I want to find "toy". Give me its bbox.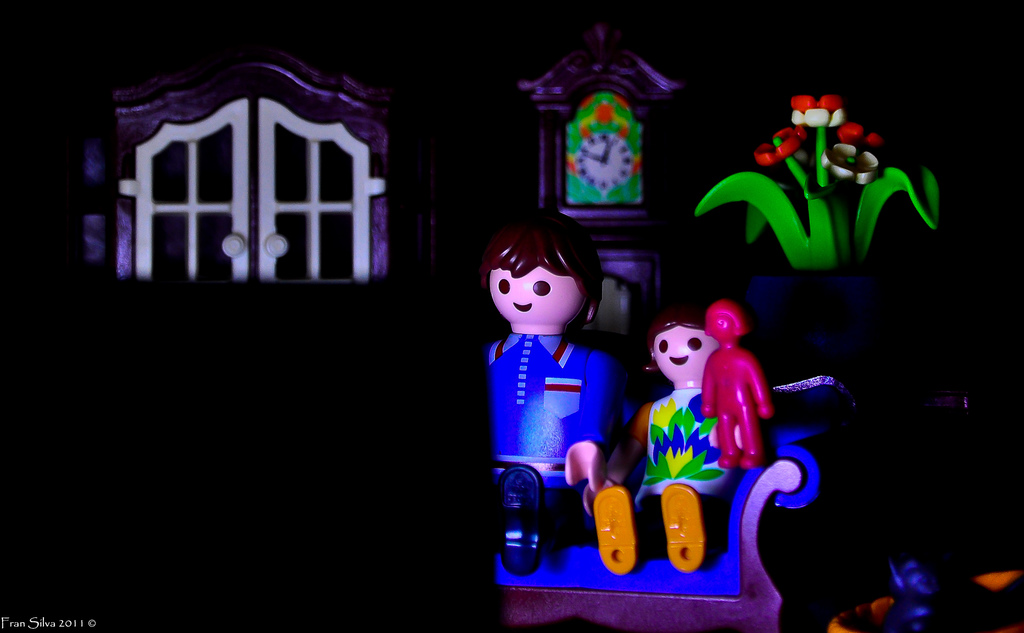
BBox(579, 297, 753, 586).
